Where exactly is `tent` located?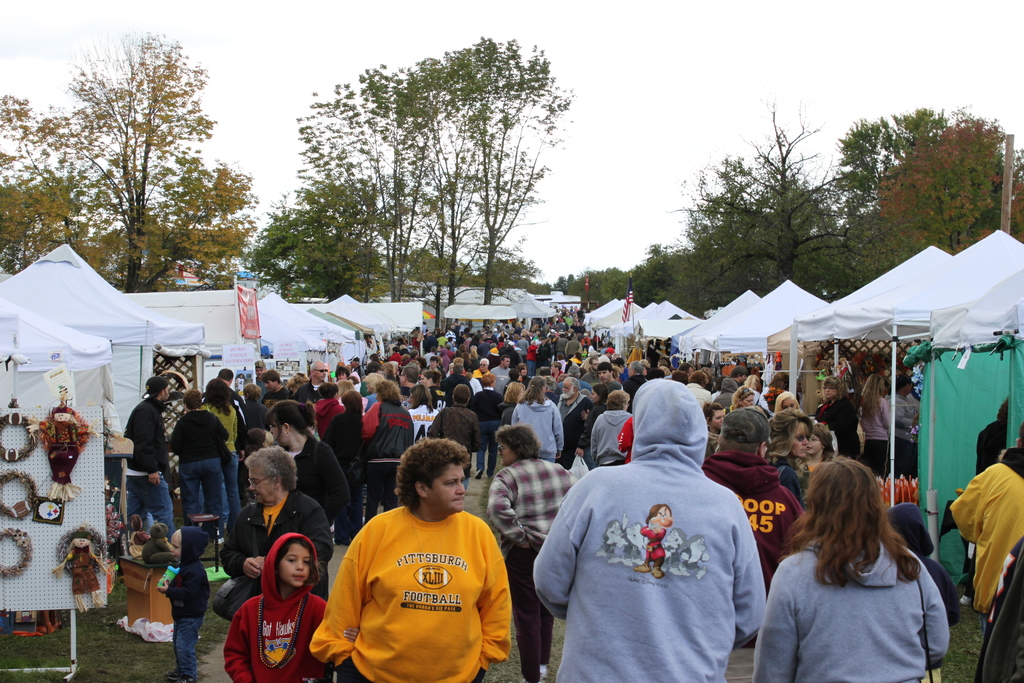
Its bounding box is bbox=(310, 288, 422, 345).
